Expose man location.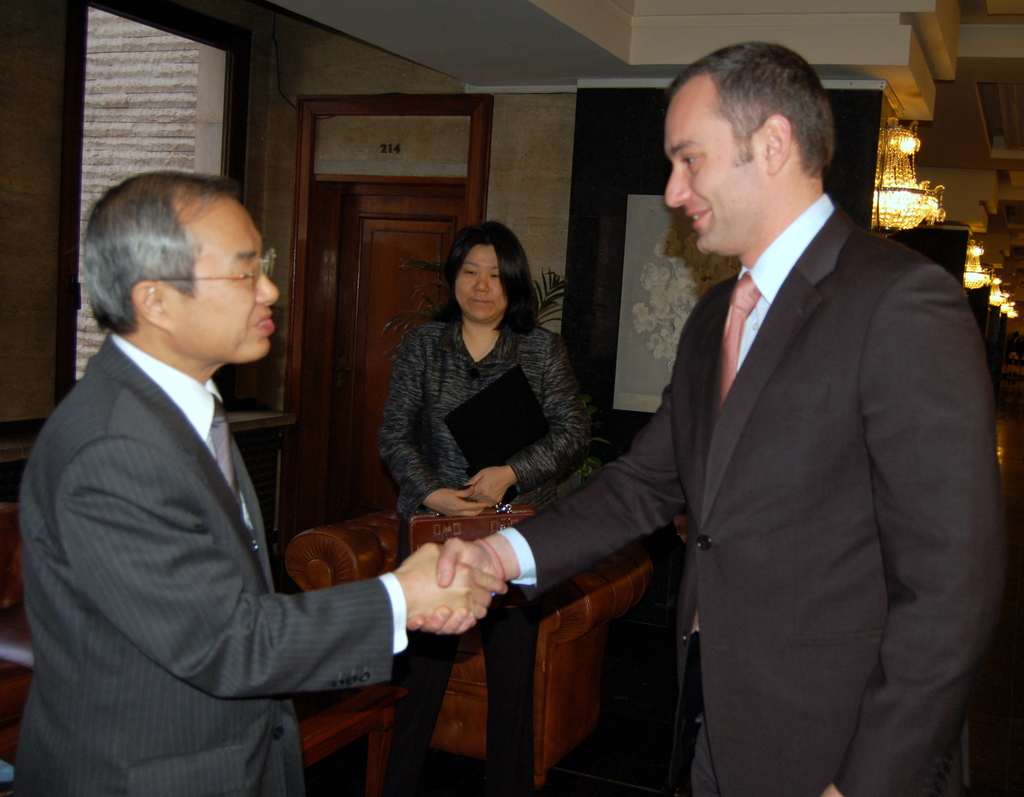
Exposed at <region>410, 33, 1012, 796</region>.
